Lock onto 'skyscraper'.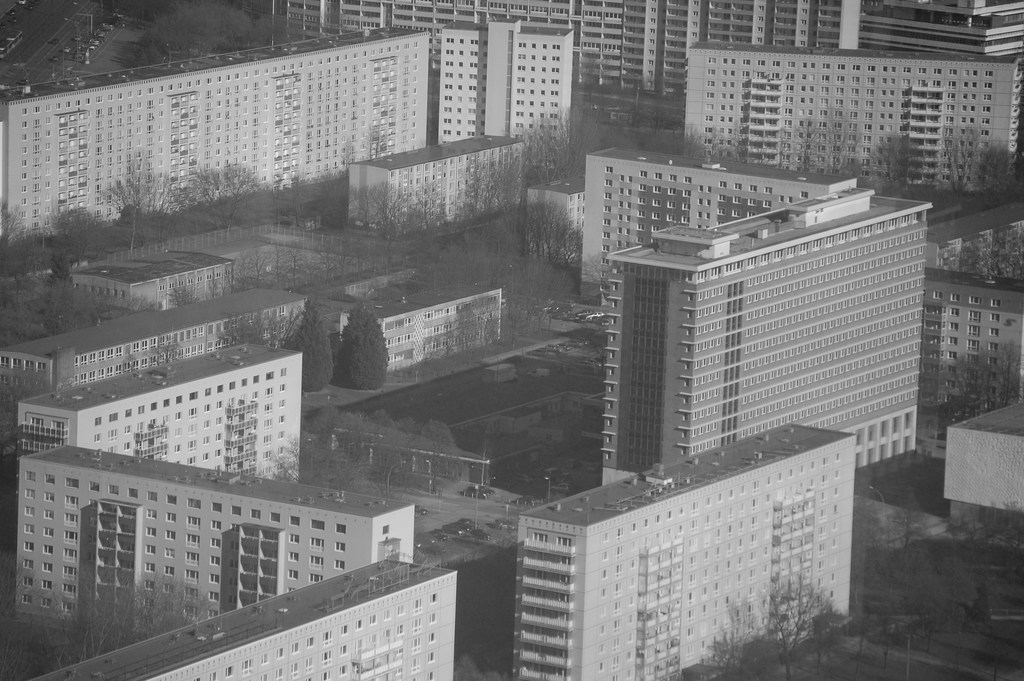
Locked: [831, 0, 1023, 60].
